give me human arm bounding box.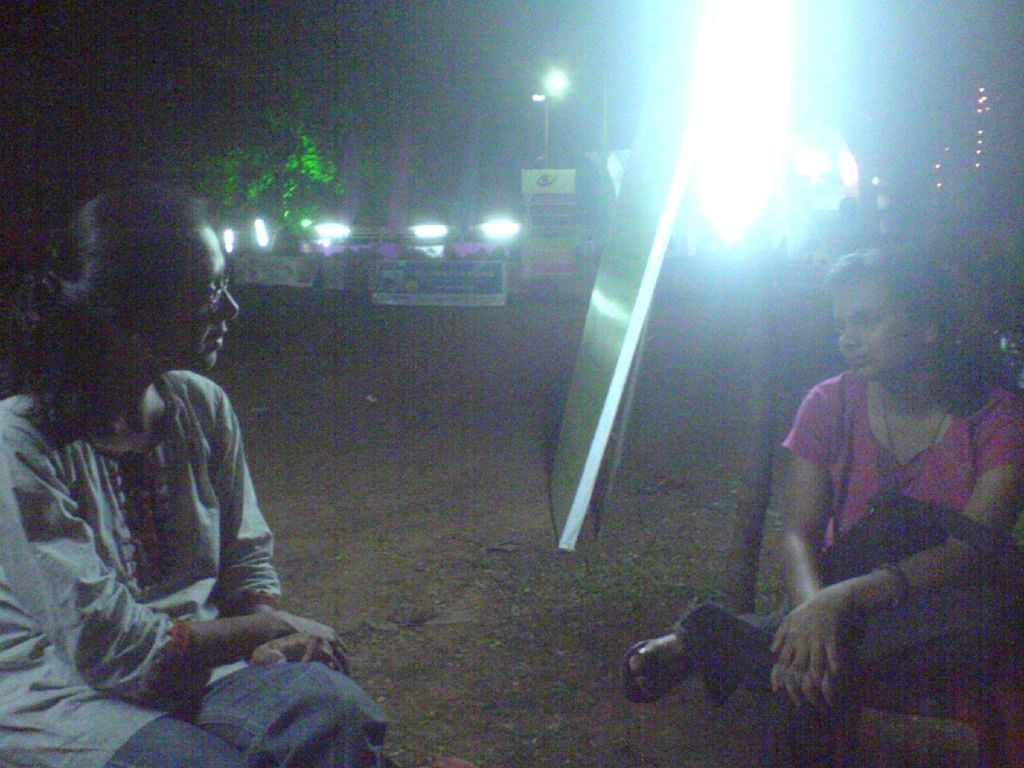
box=[754, 394, 1021, 689].
